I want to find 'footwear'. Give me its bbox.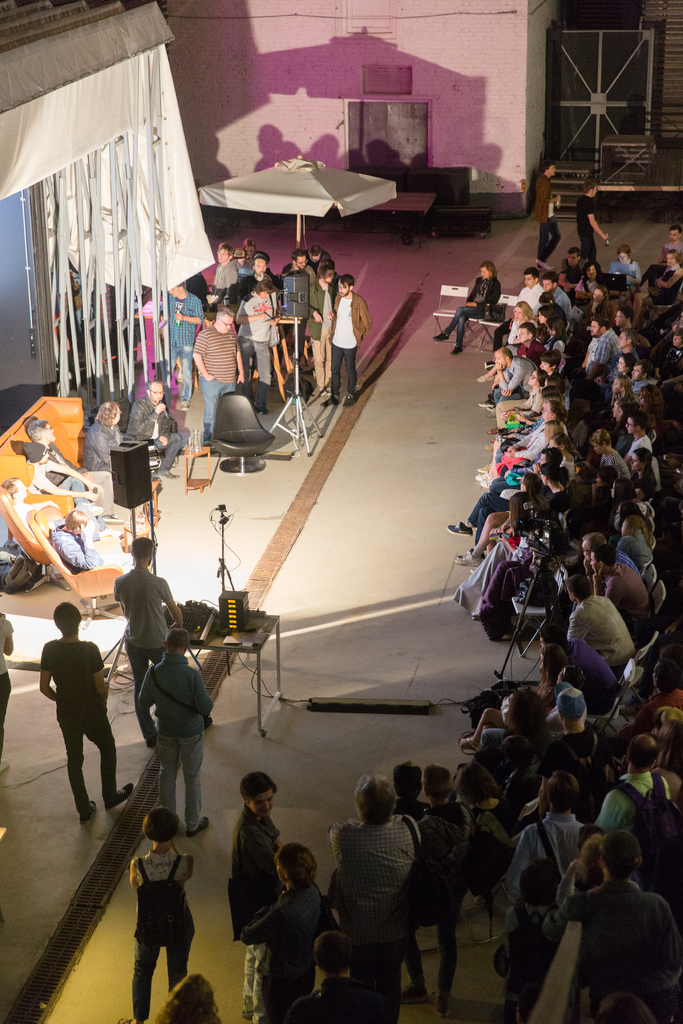
(448,519,469,533).
